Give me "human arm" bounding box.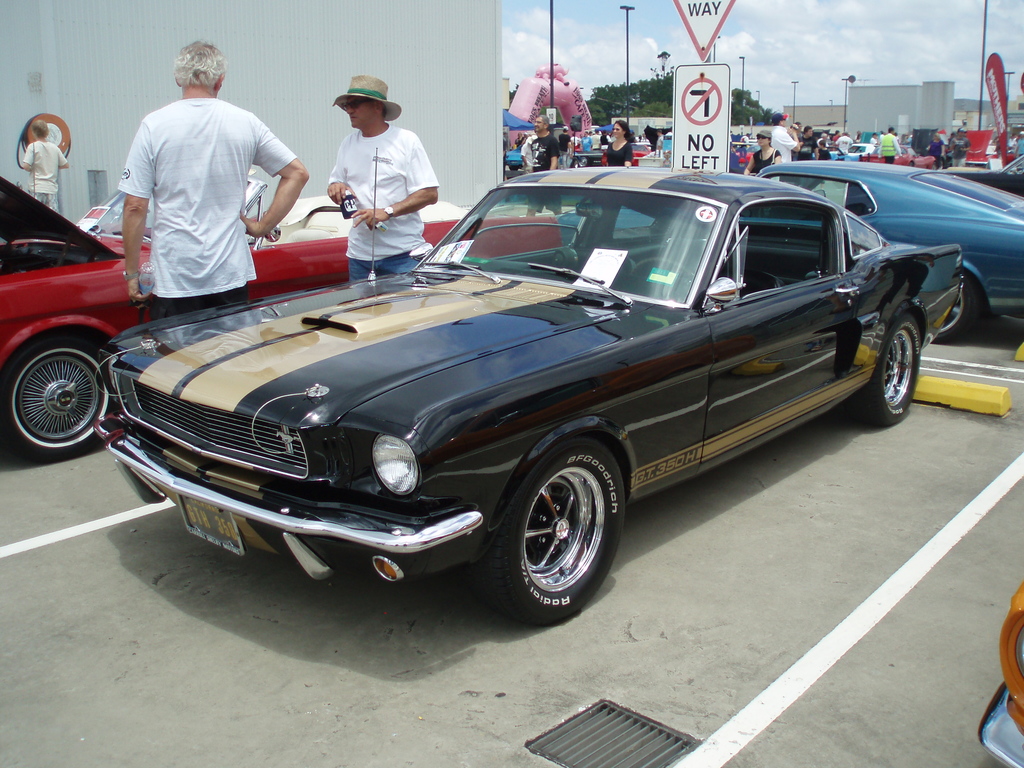
bbox=(738, 150, 760, 179).
